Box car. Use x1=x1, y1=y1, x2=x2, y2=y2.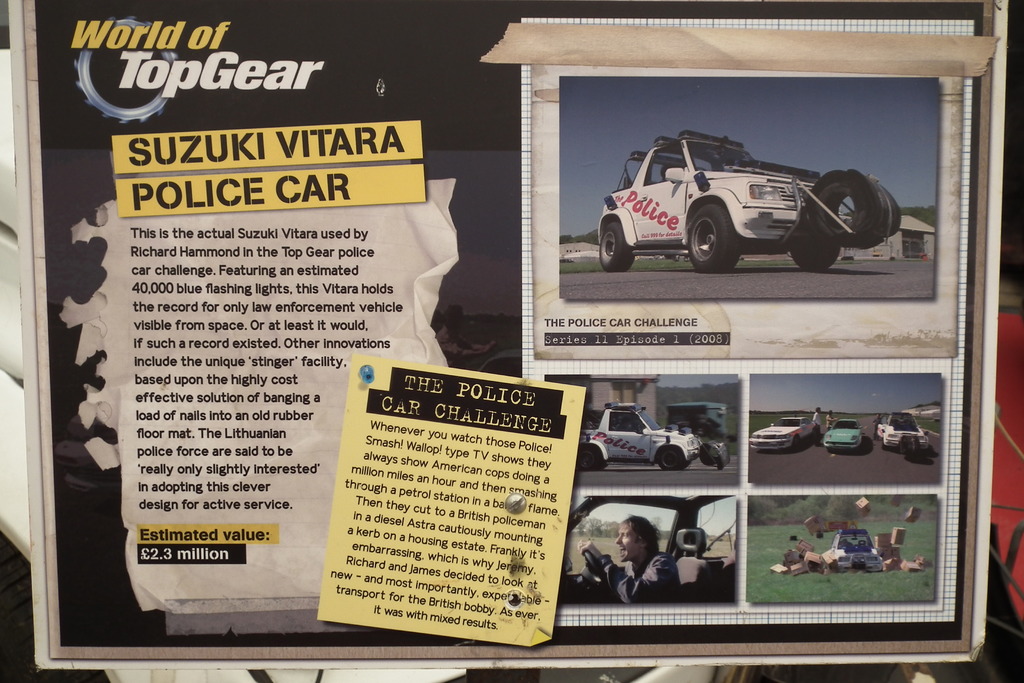
x1=872, y1=414, x2=925, y2=452.
